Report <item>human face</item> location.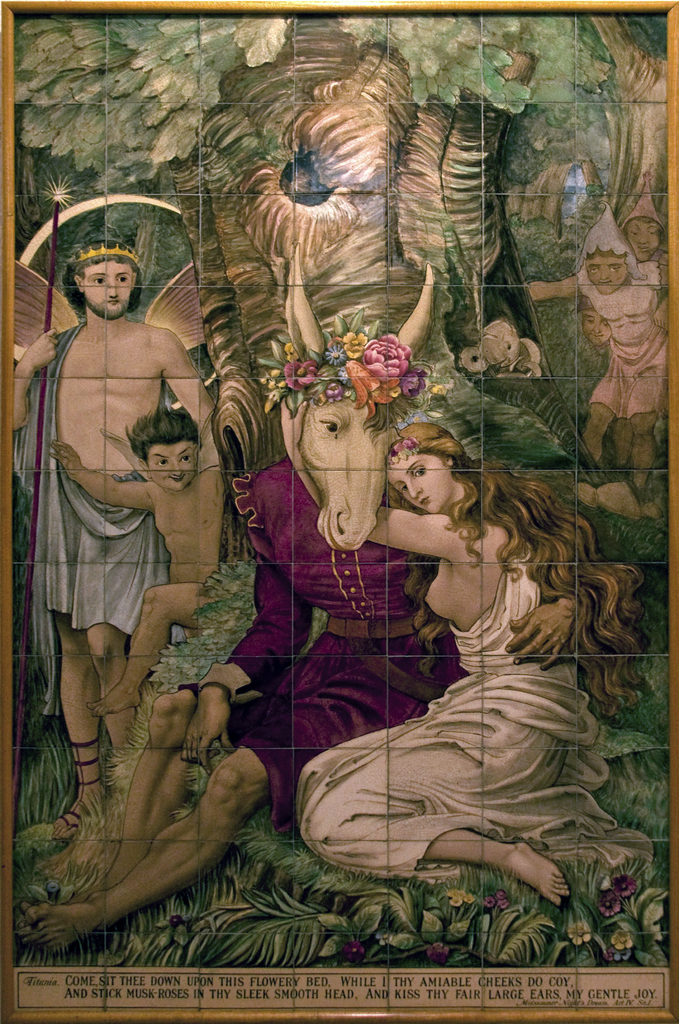
Report: BBox(148, 440, 199, 495).
